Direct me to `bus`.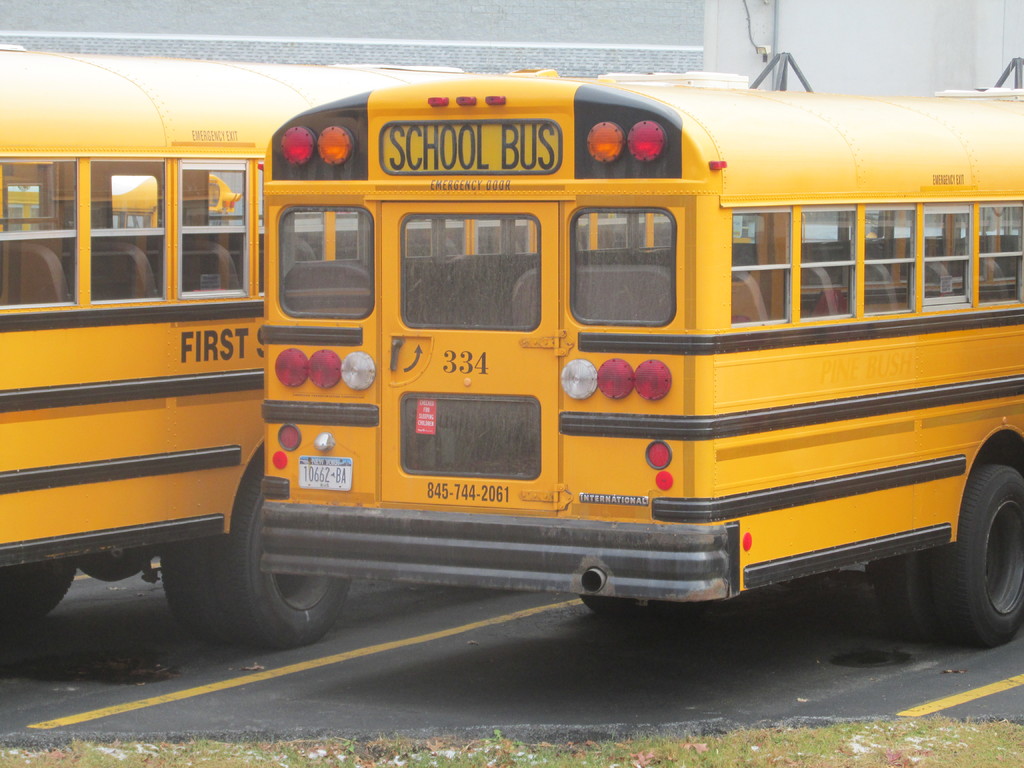
Direction: 1:172:239:227.
